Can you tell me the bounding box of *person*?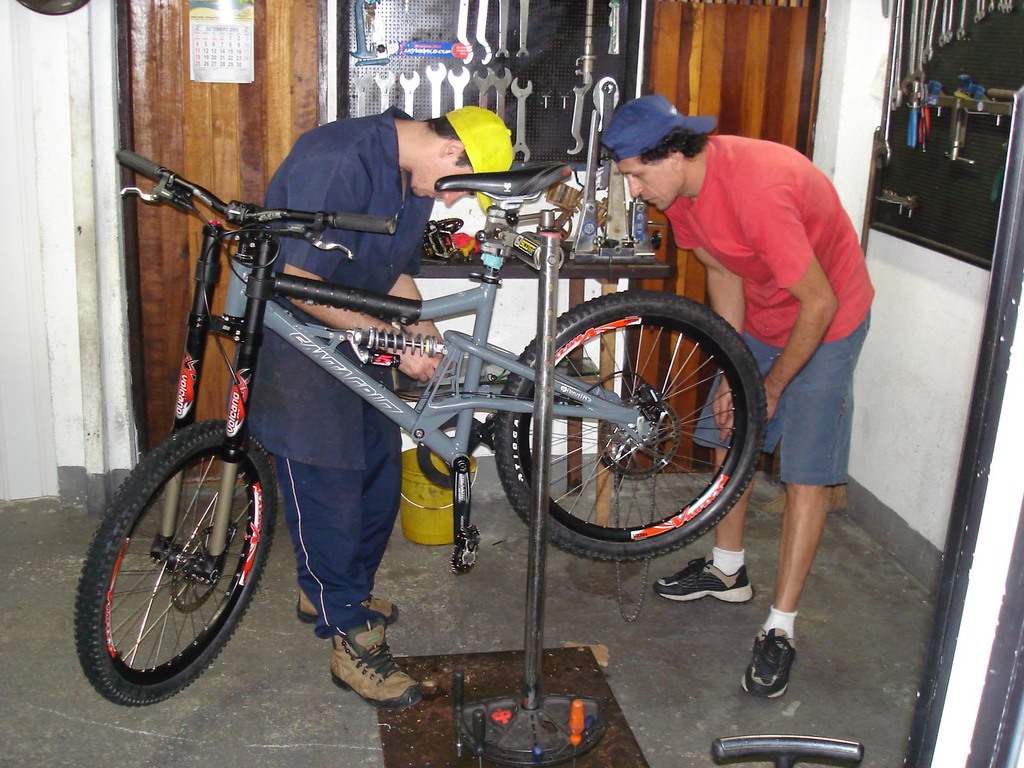
232 113 513 715.
